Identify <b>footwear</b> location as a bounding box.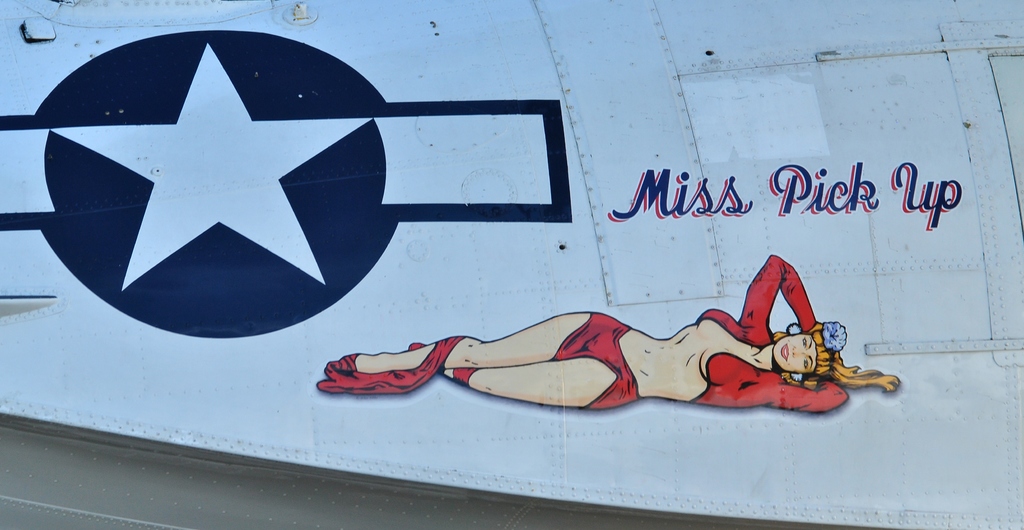
[337, 349, 362, 372].
